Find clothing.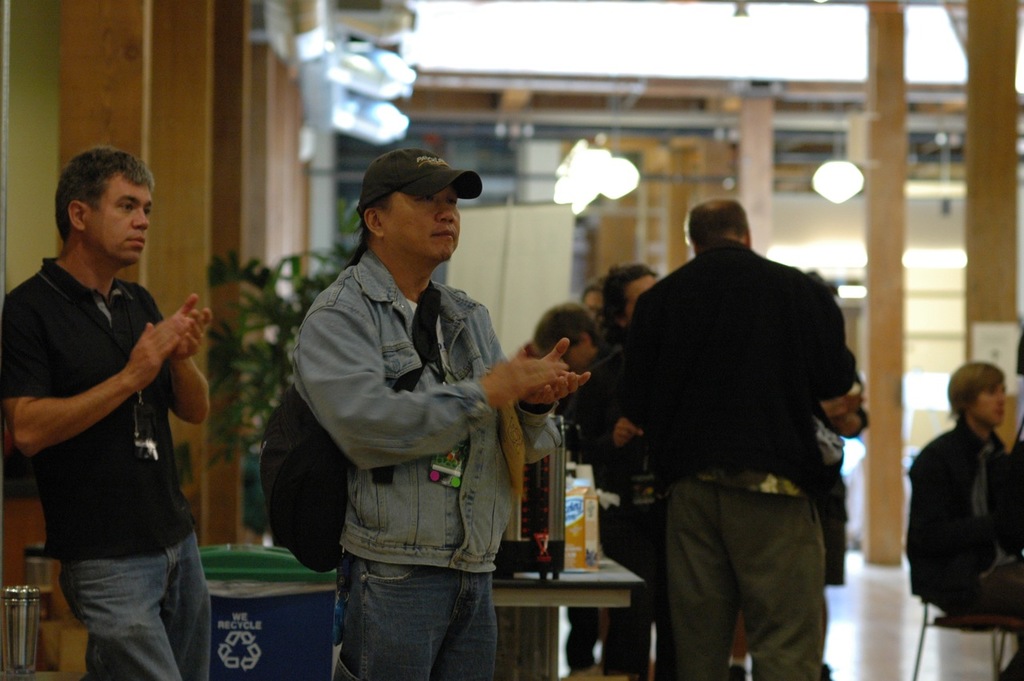
{"x1": 572, "y1": 360, "x2": 658, "y2": 680}.
